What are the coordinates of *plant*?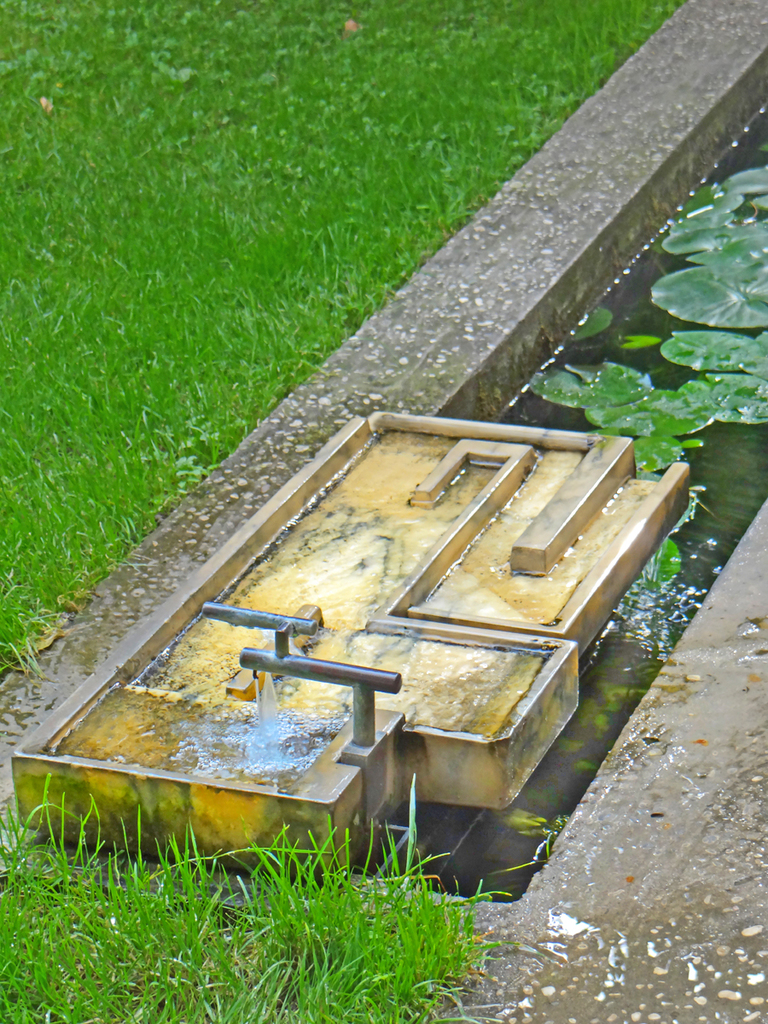
bbox=[535, 319, 637, 439].
